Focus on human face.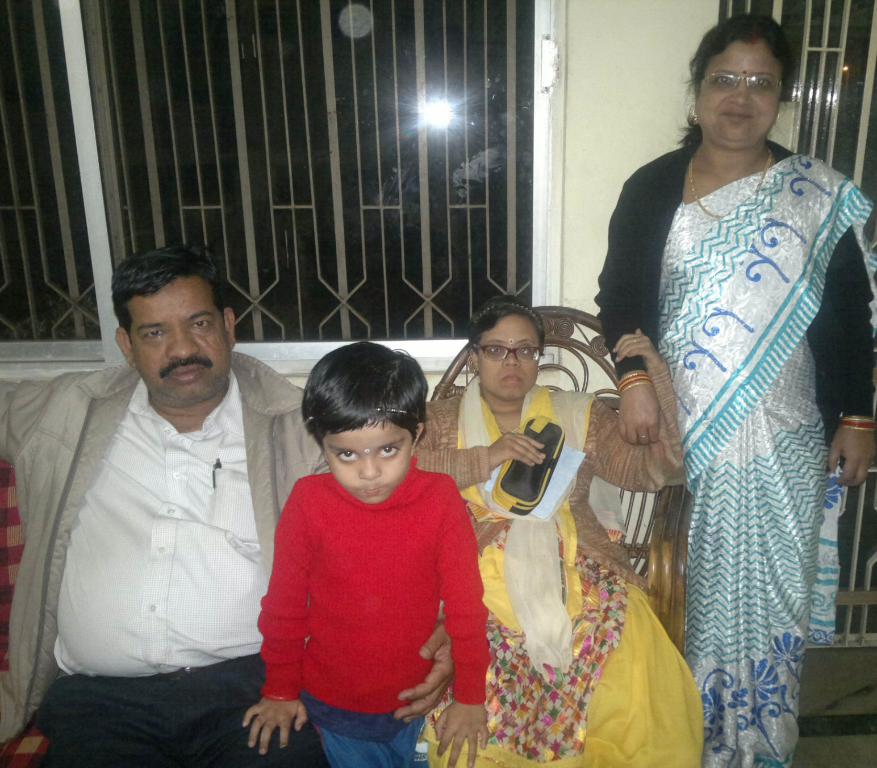
Focused at 696, 41, 779, 143.
